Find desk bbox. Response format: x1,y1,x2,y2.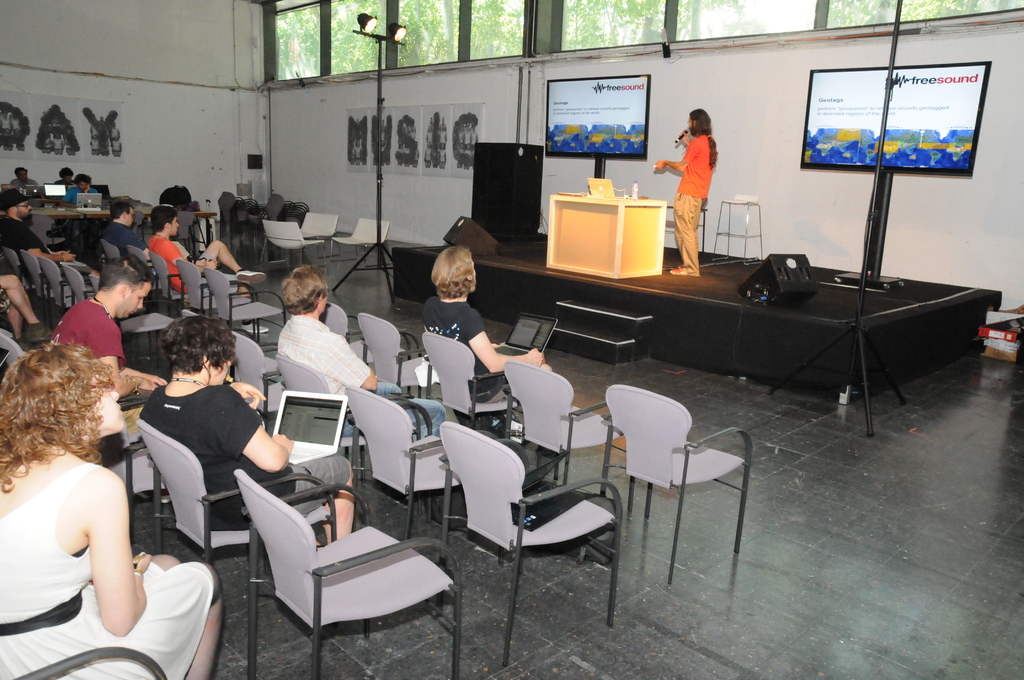
552,179,680,262.
